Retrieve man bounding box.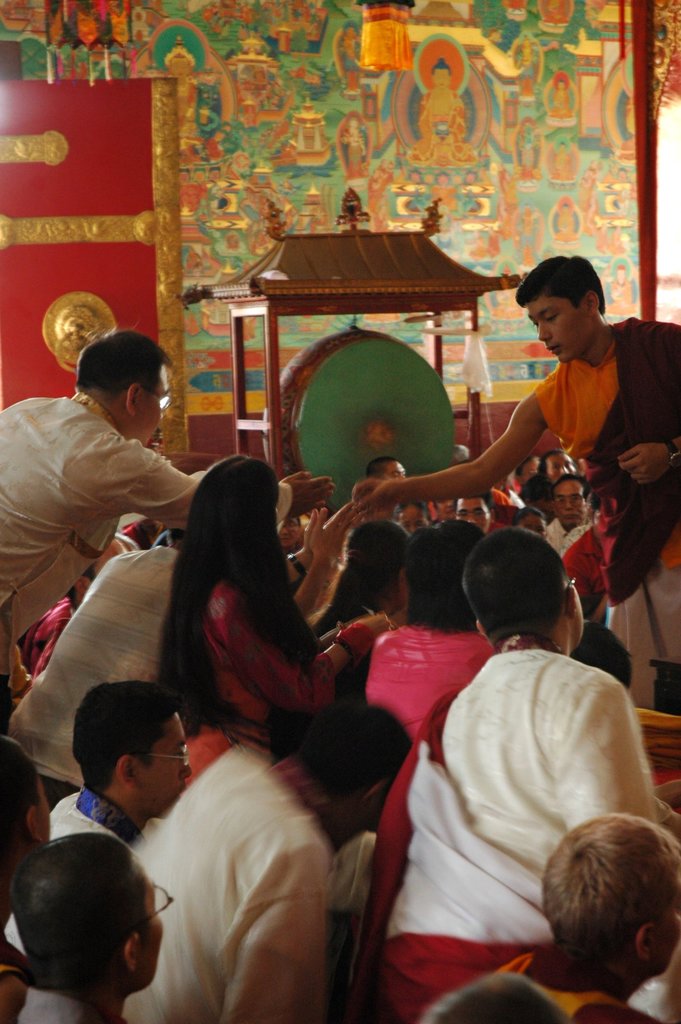
Bounding box: rect(12, 827, 168, 1023).
